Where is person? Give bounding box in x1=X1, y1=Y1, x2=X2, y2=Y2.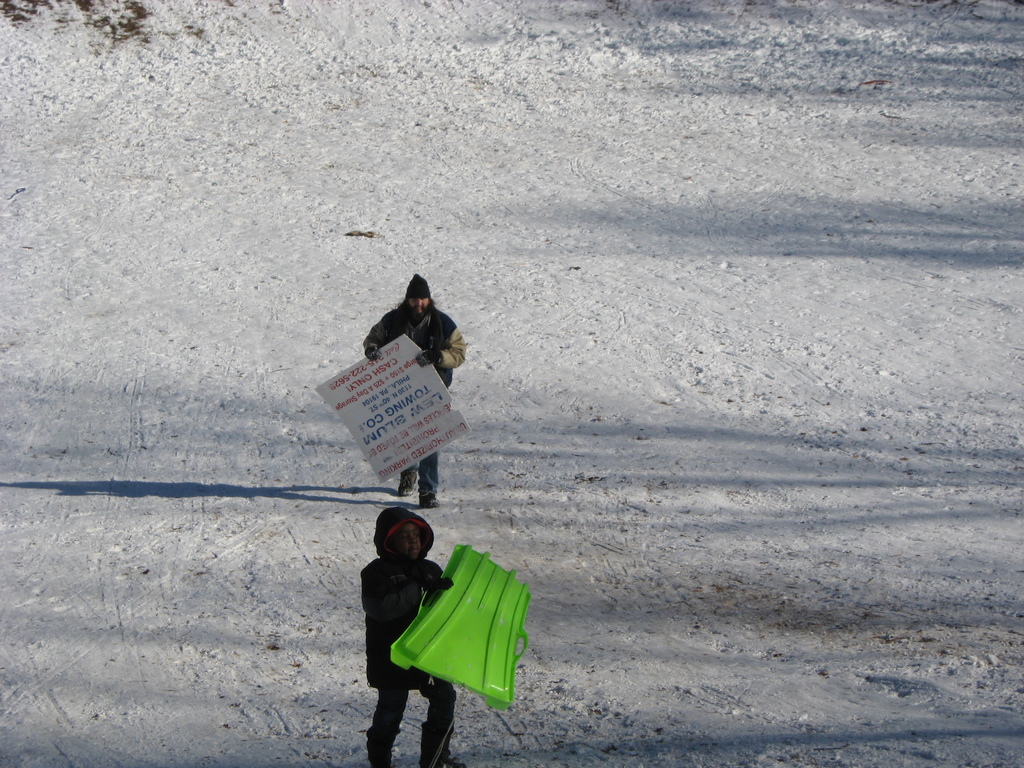
x1=361, y1=505, x2=467, y2=767.
